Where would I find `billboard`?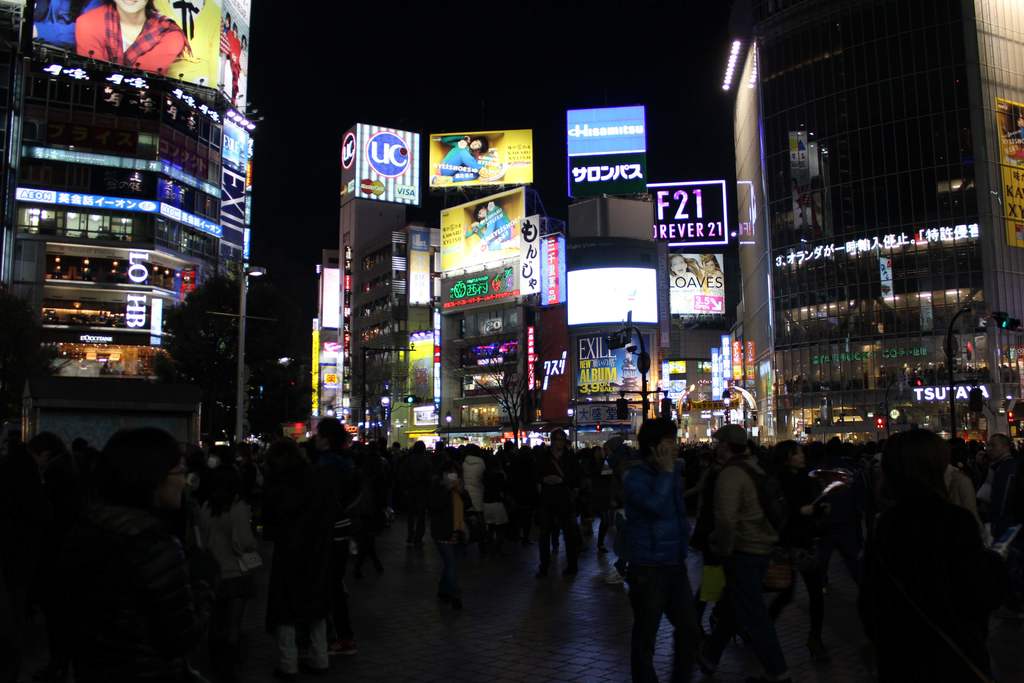
At 993 103 1023 245.
